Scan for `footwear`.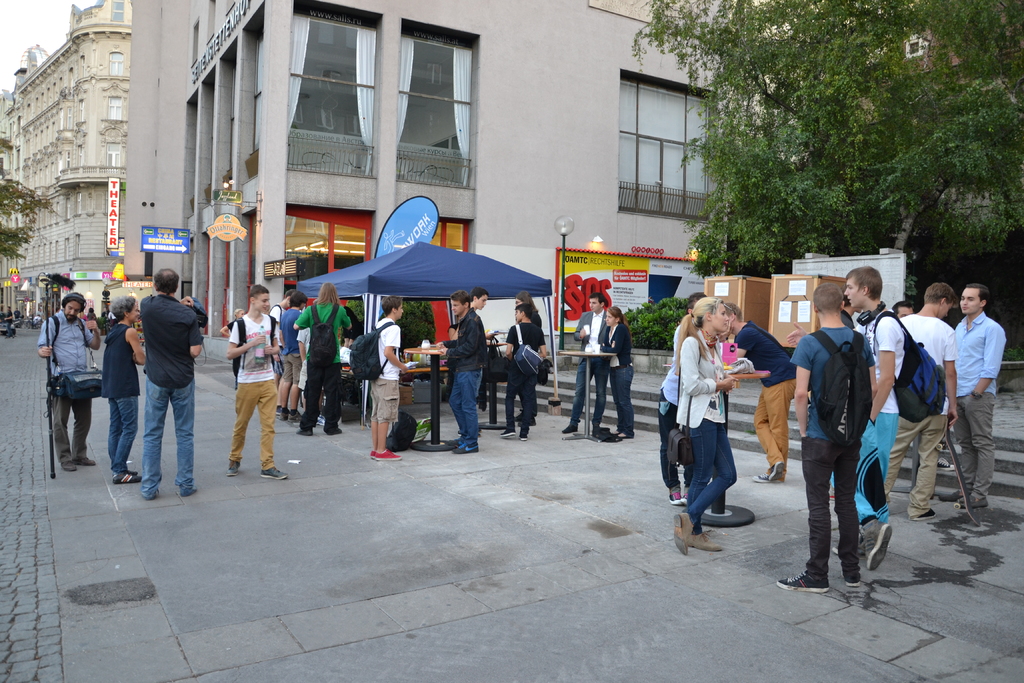
Scan result: left=672, top=509, right=696, bottom=554.
